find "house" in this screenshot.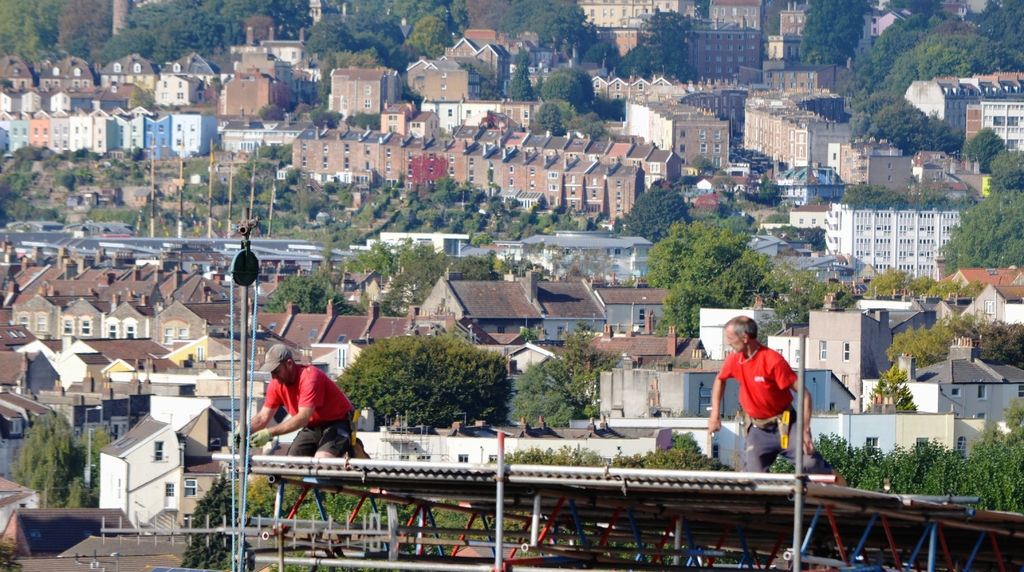
The bounding box for "house" is (565,0,701,29).
